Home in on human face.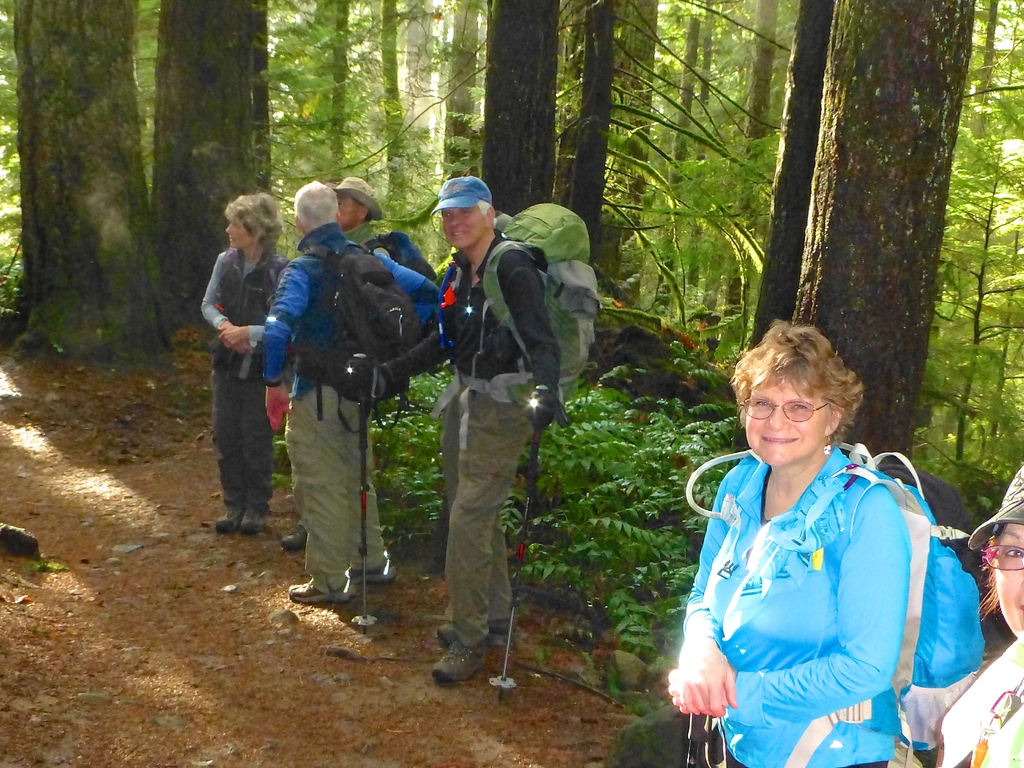
Homed in at [x1=448, y1=210, x2=492, y2=246].
